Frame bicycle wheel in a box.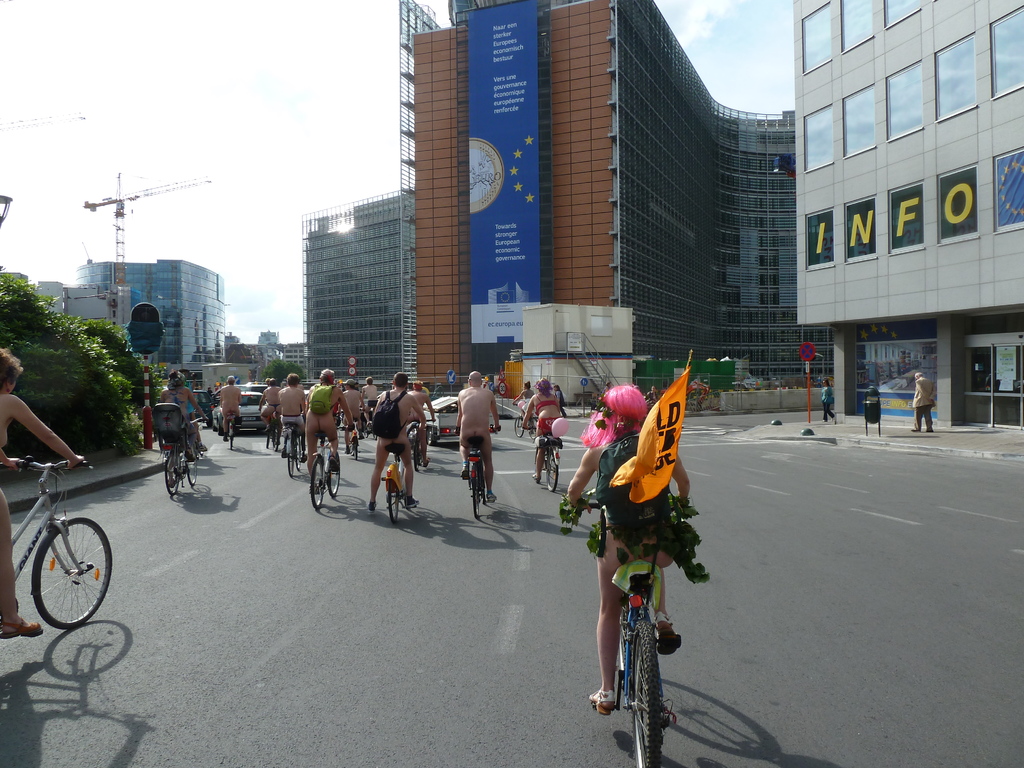
pyautogui.locateOnScreen(285, 433, 296, 477).
